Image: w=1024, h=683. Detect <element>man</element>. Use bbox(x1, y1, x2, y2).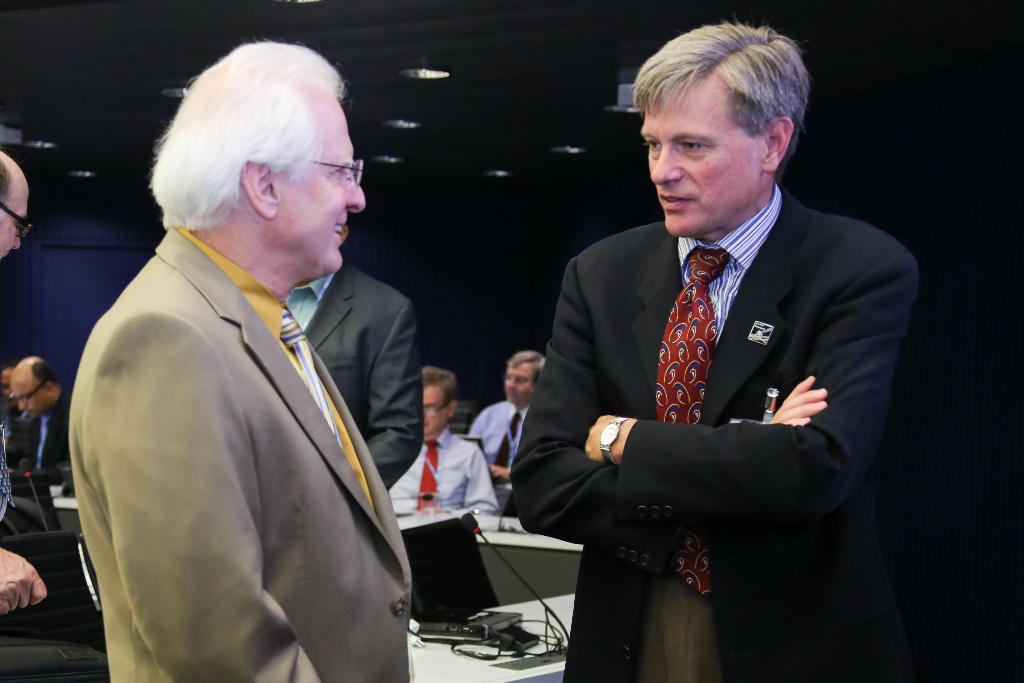
bbox(387, 366, 497, 514).
